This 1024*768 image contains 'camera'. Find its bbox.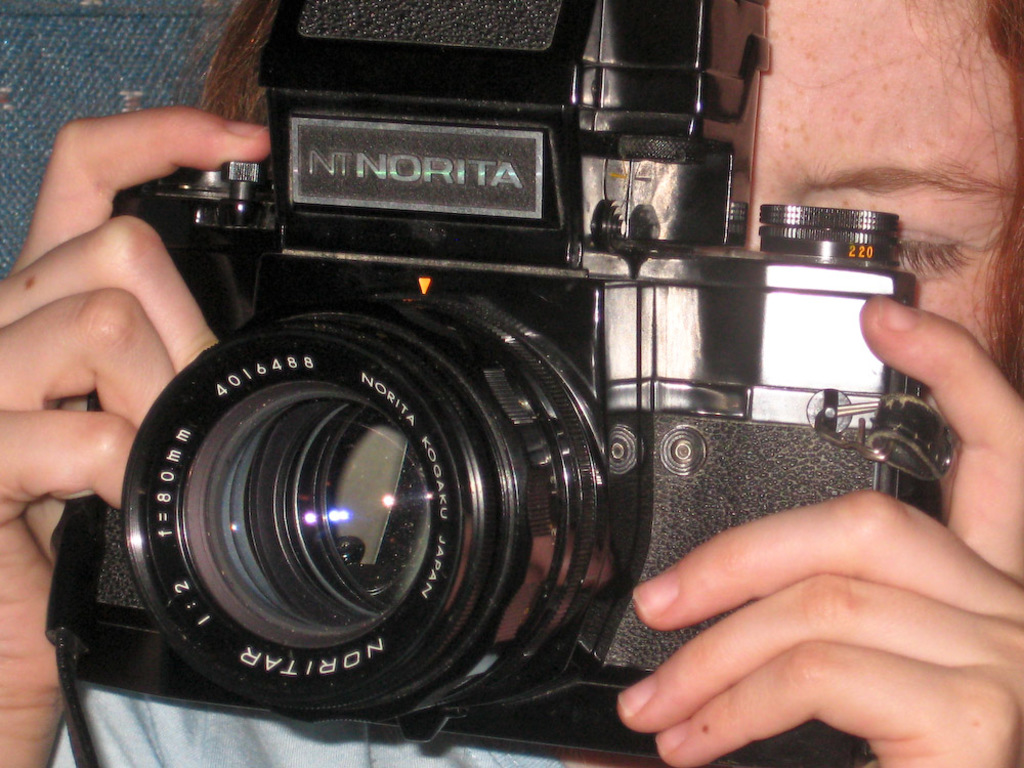
[x1=45, y1=0, x2=953, y2=763].
